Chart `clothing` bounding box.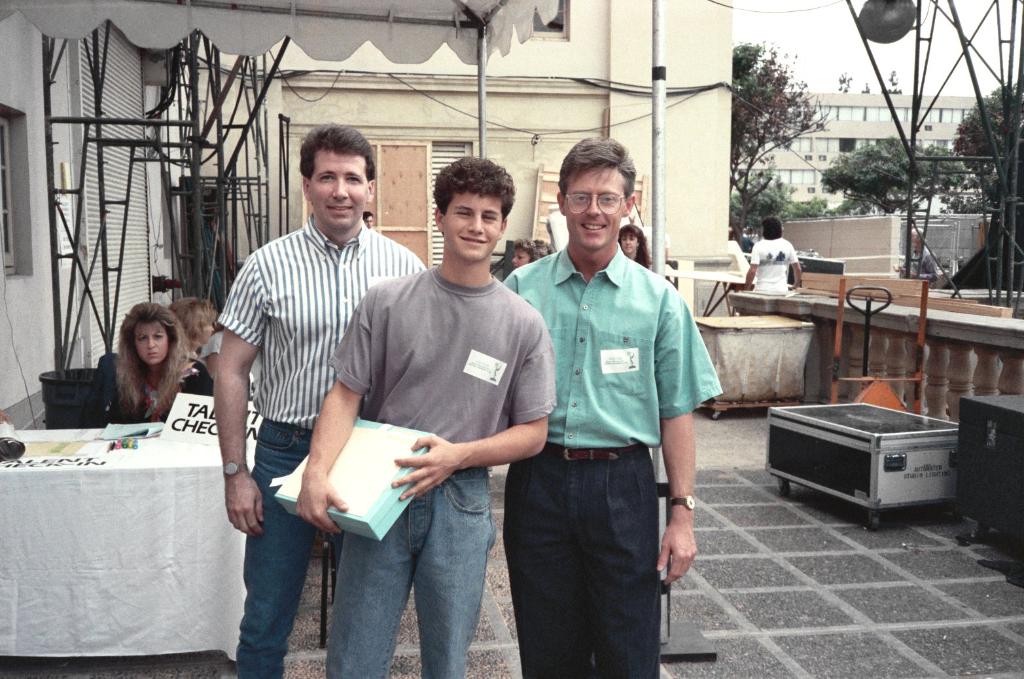
Charted: [216,205,427,675].
